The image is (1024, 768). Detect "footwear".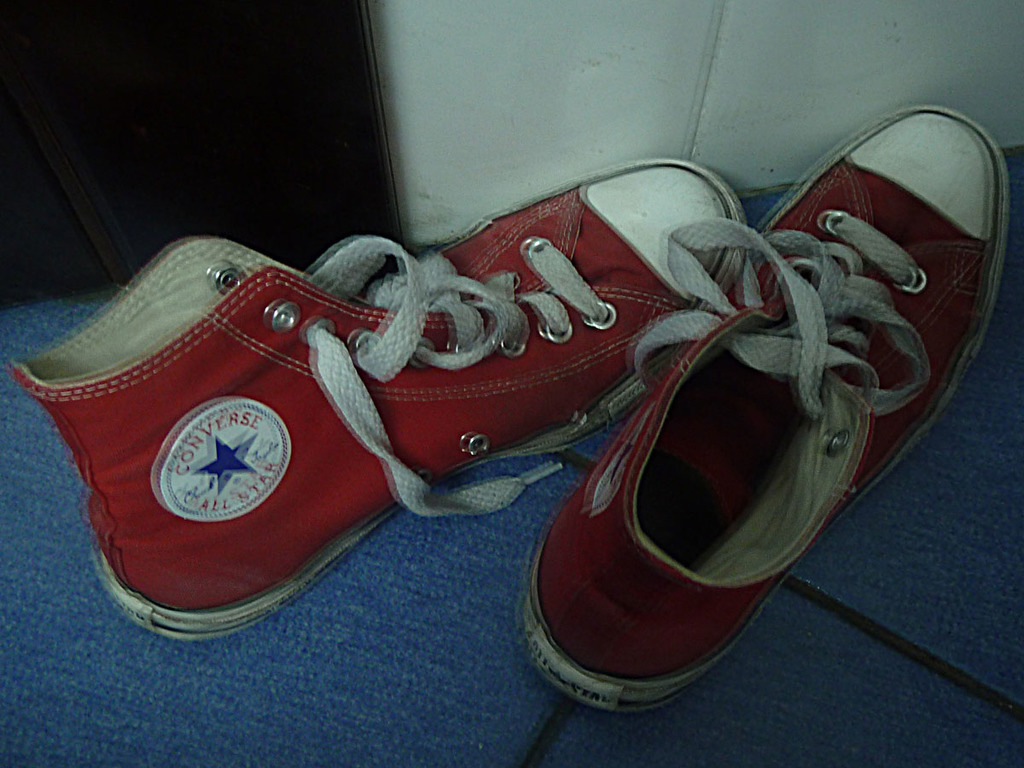
Detection: BBox(14, 166, 723, 653).
